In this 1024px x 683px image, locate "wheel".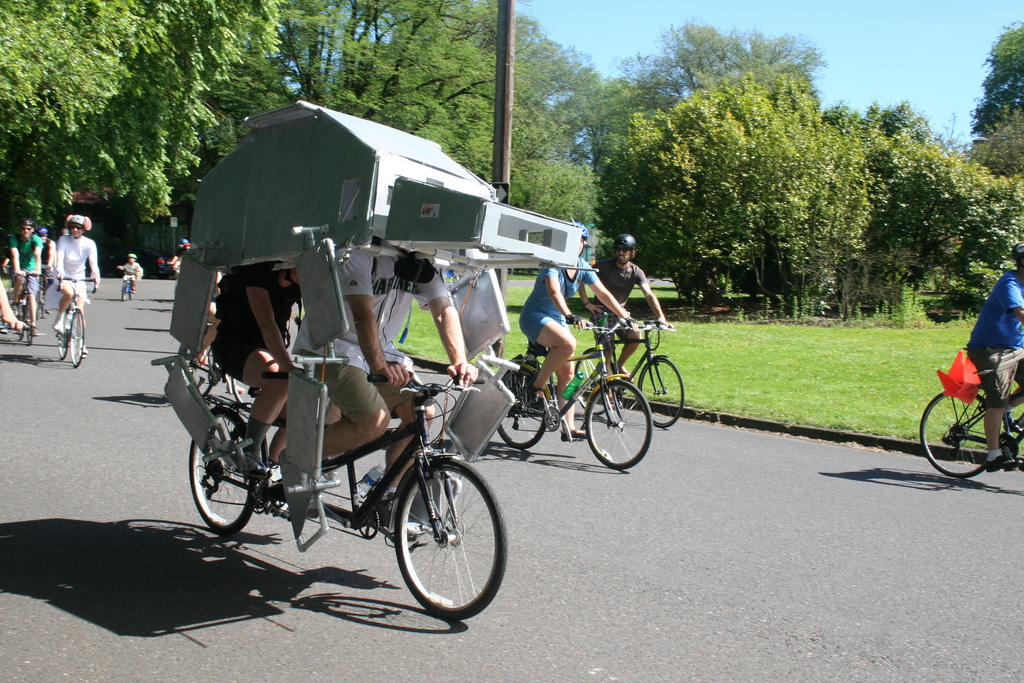
Bounding box: detection(23, 298, 44, 342).
